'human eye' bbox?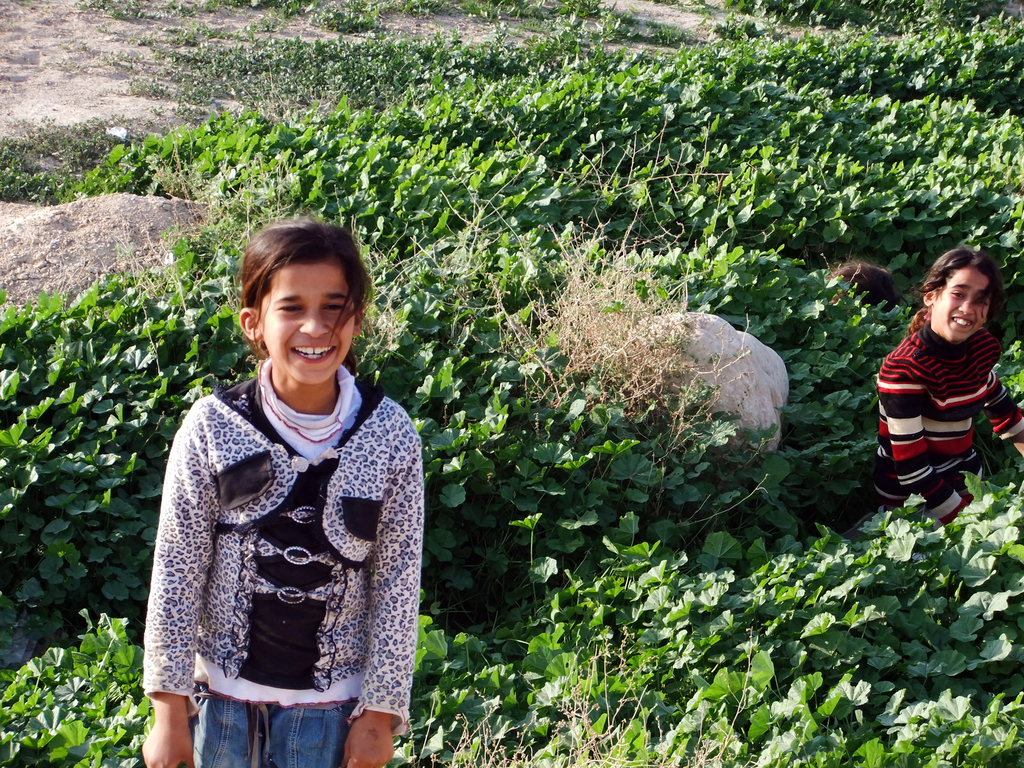
Rect(276, 300, 304, 317)
